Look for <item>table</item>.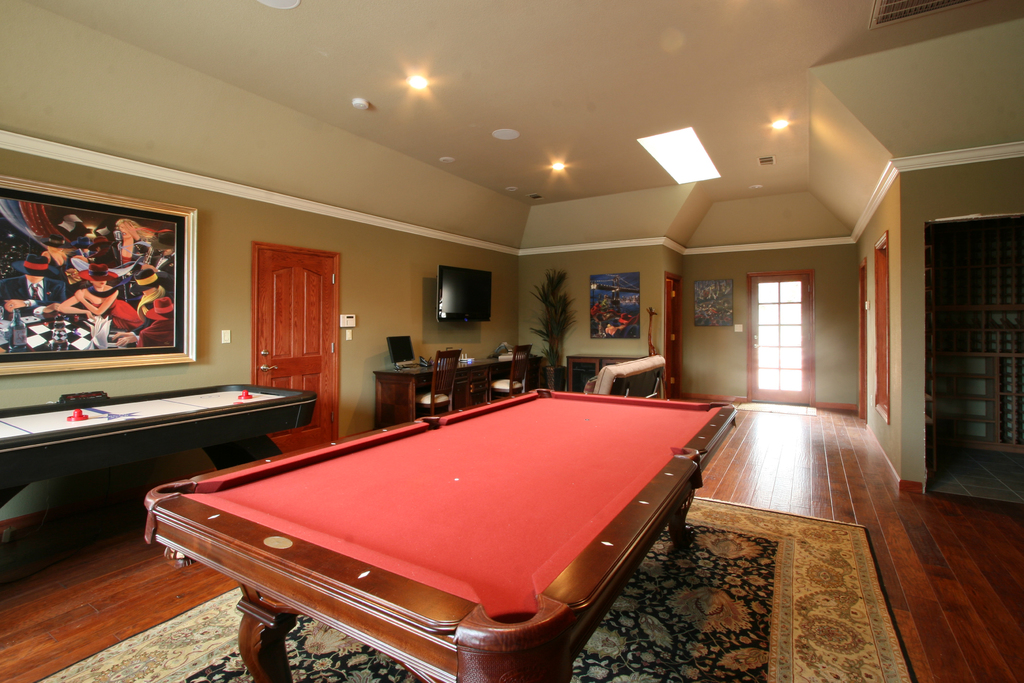
Found: [x1=140, y1=390, x2=733, y2=682].
